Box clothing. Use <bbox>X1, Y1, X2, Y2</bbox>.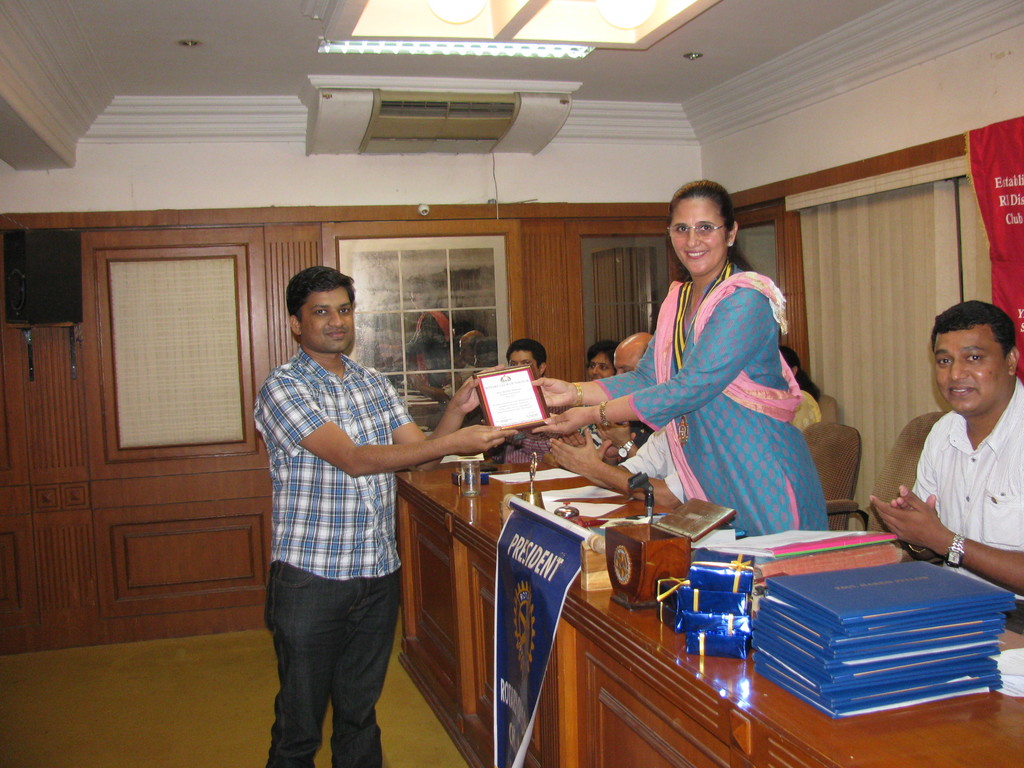
<bbox>609, 244, 829, 539</bbox>.
